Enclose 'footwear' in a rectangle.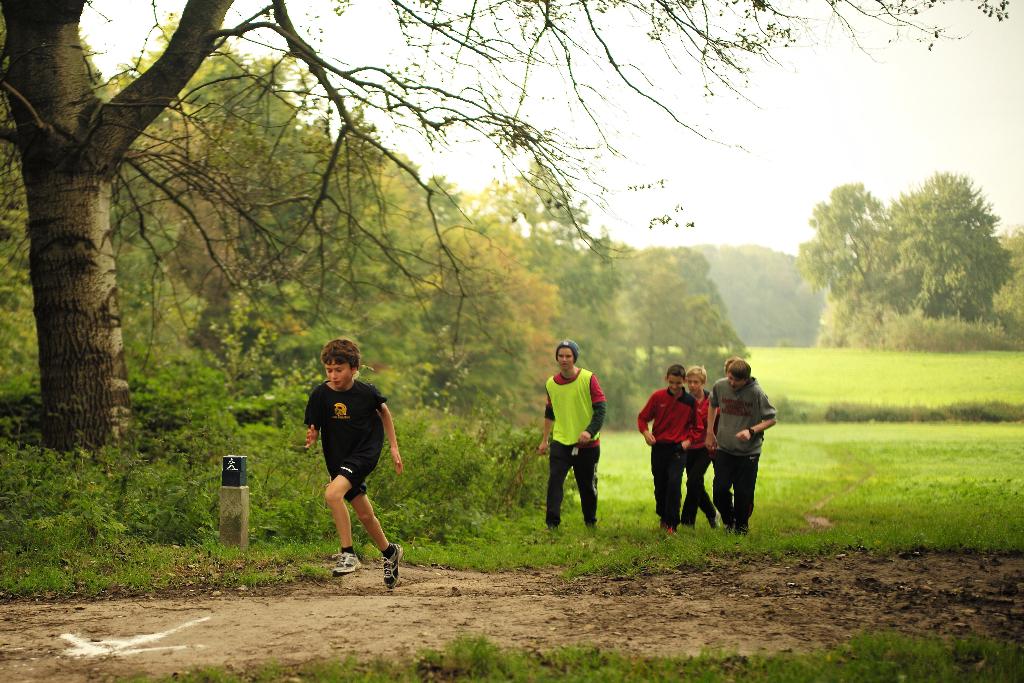
{"left": 332, "top": 548, "right": 361, "bottom": 576}.
